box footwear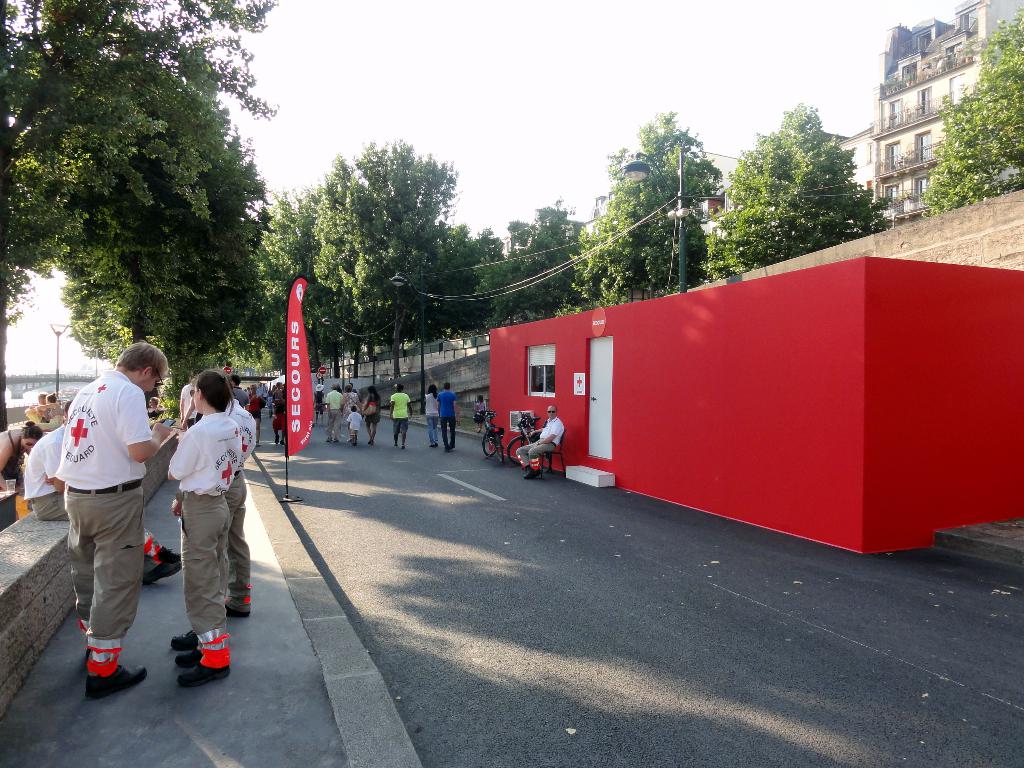
<bbox>283, 442, 284, 447</bbox>
